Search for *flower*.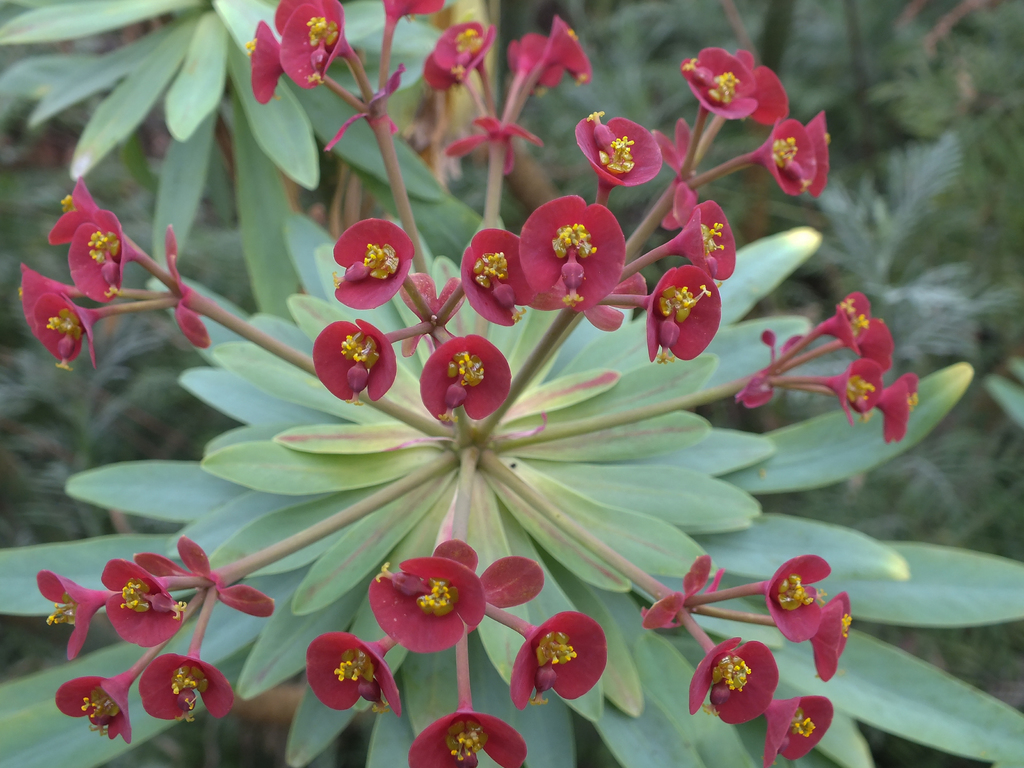
Found at <bbox>401, 265, 463, 362</bbox>.
